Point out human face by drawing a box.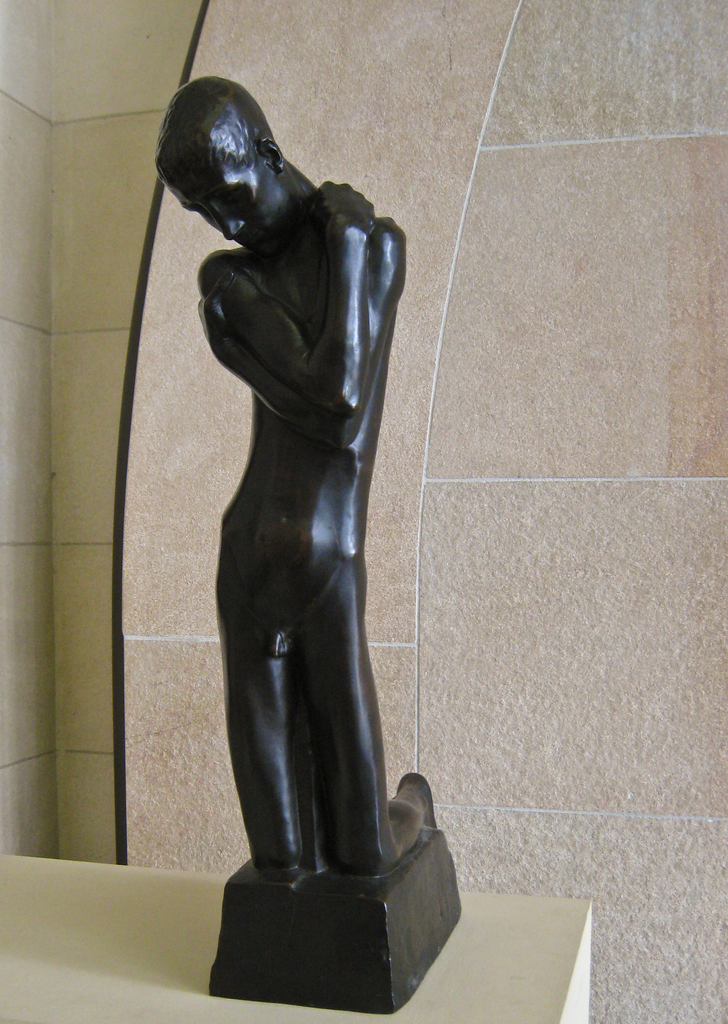
region(179, 164, 290, 256).
